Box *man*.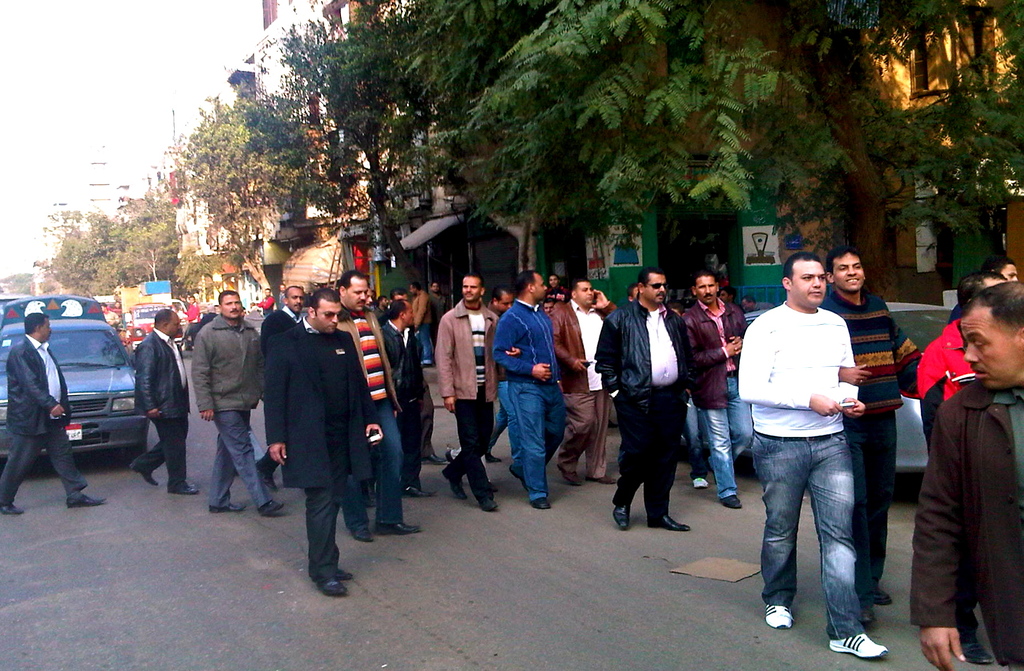
left=136, top=309, right=204, bottom=495.
